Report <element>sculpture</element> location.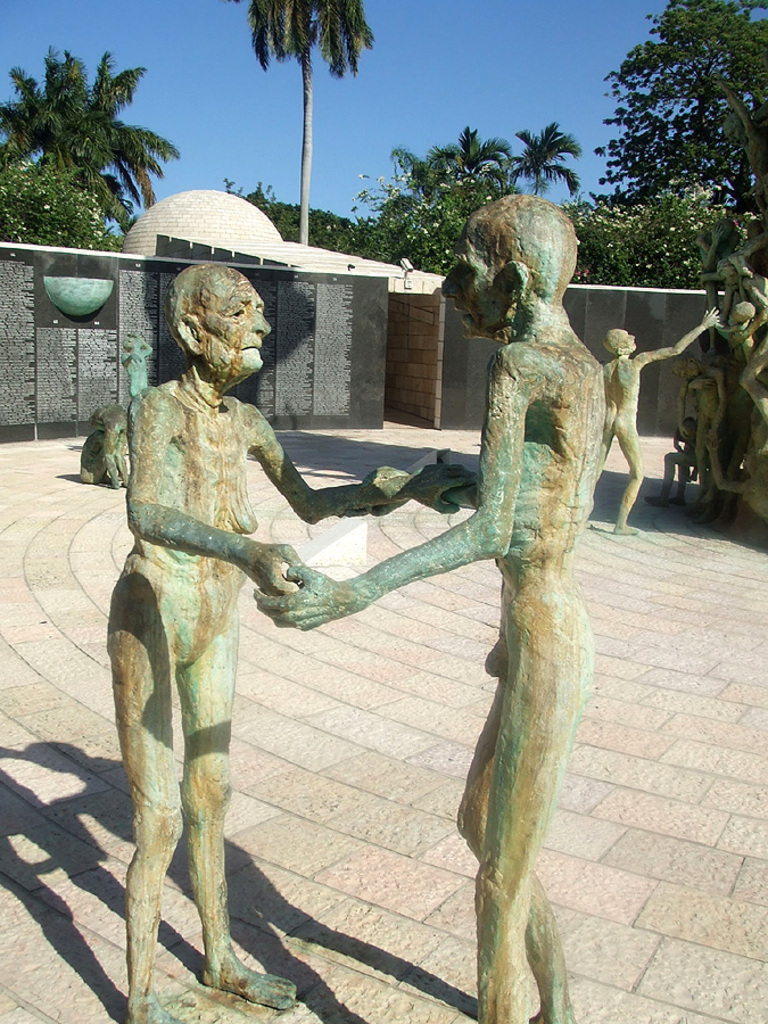
Report: {"left": 603, "top": 80, "right": 767, "bottom": 536}.
